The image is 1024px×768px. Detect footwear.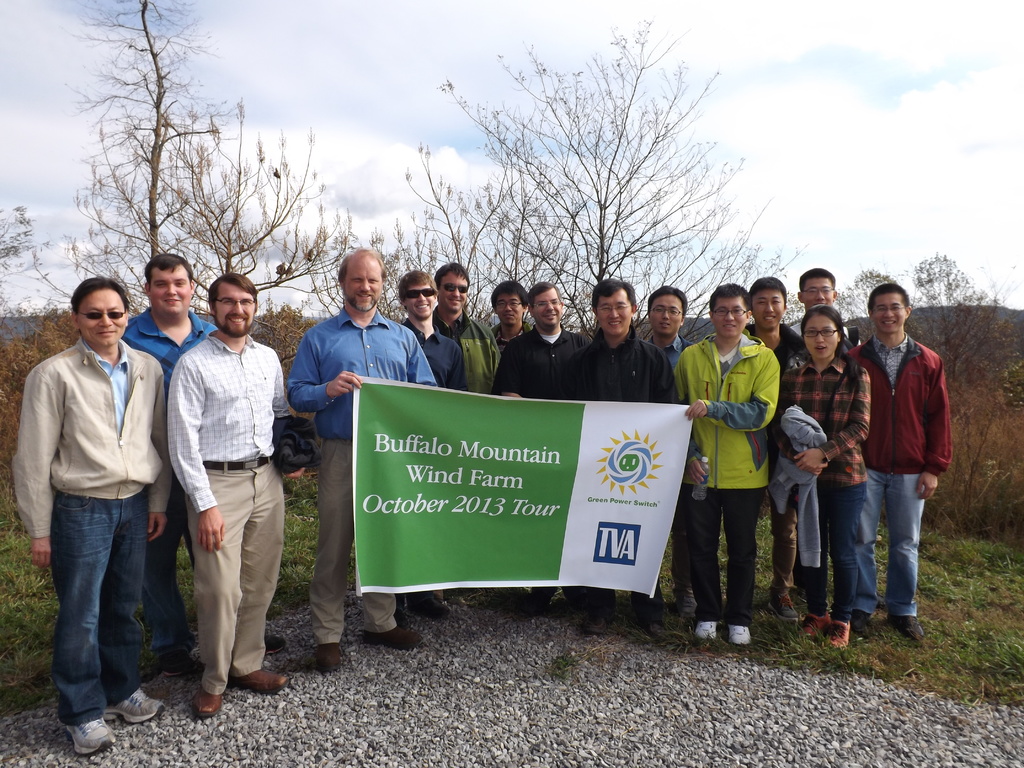
Detection: x1=266 y1=637 x2=287 y2=656.
